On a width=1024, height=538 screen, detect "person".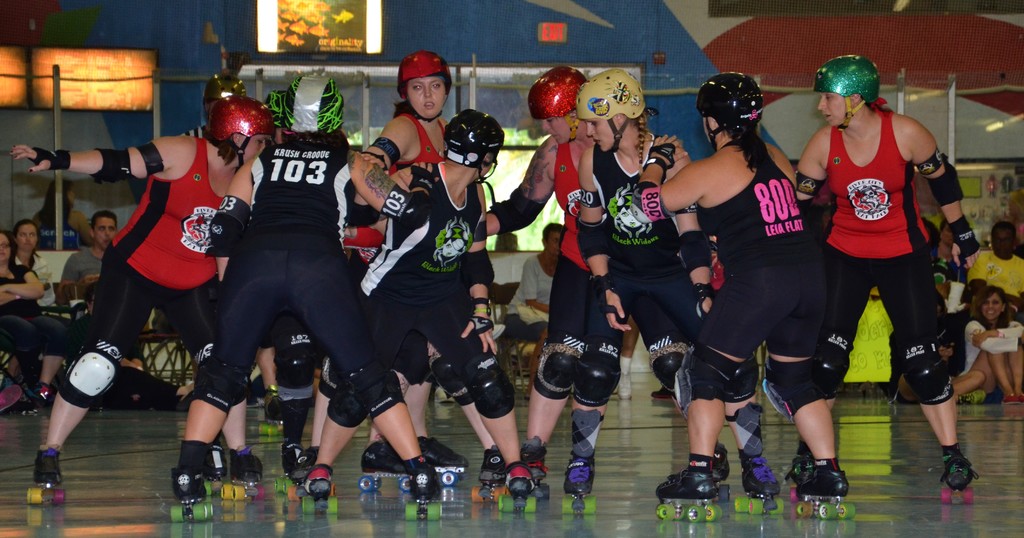
499:216:566:352.
